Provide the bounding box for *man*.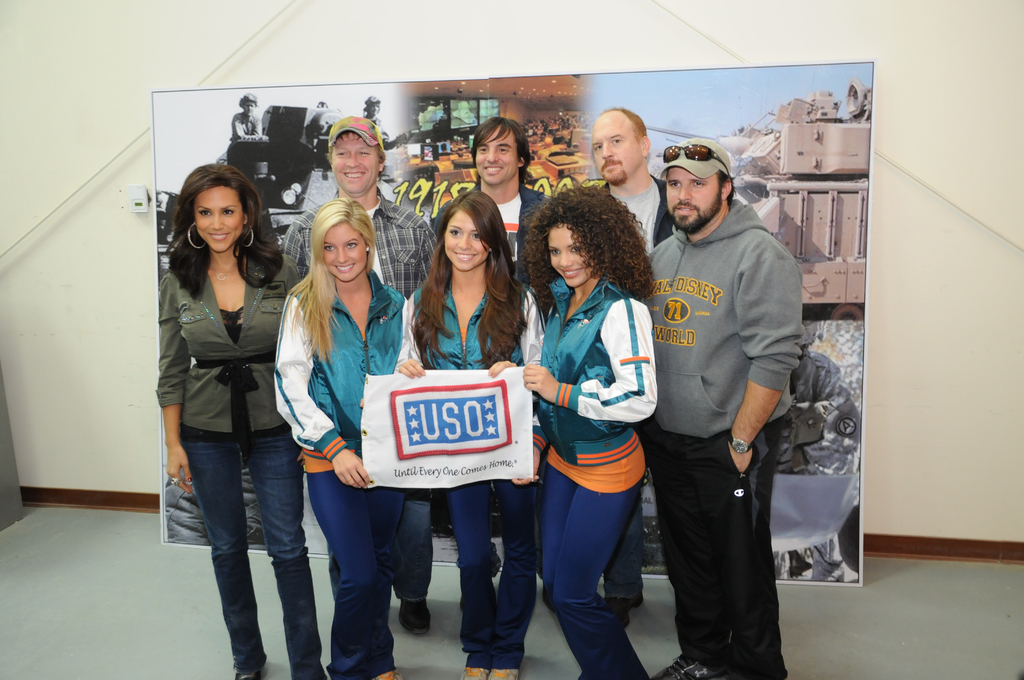
636, 113, 819, 671.
